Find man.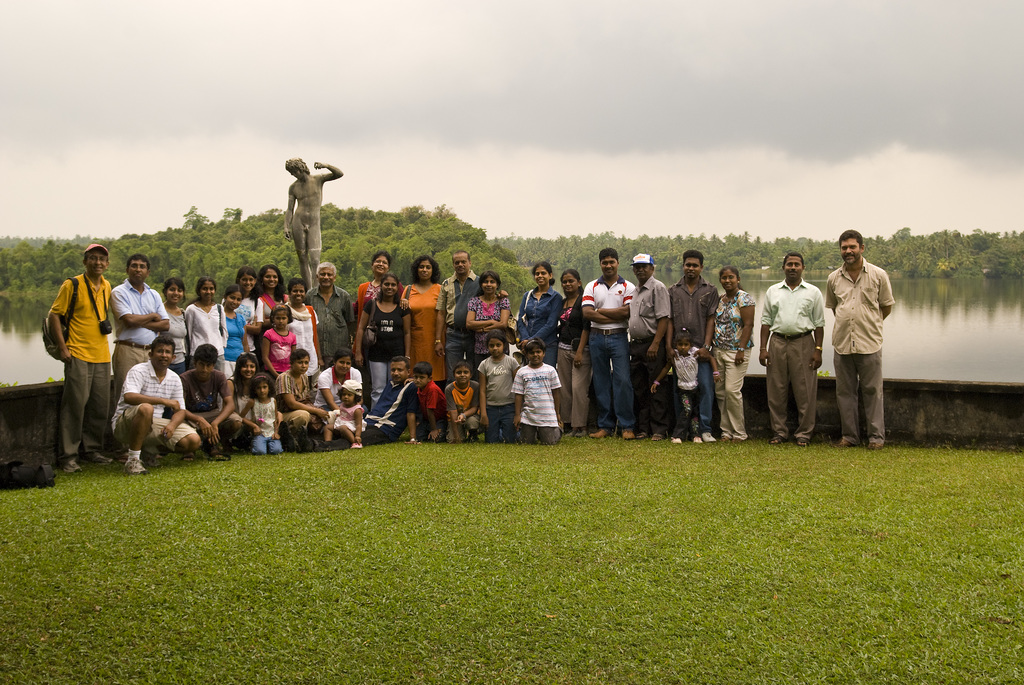
crop(669, 247, 720, 443).
